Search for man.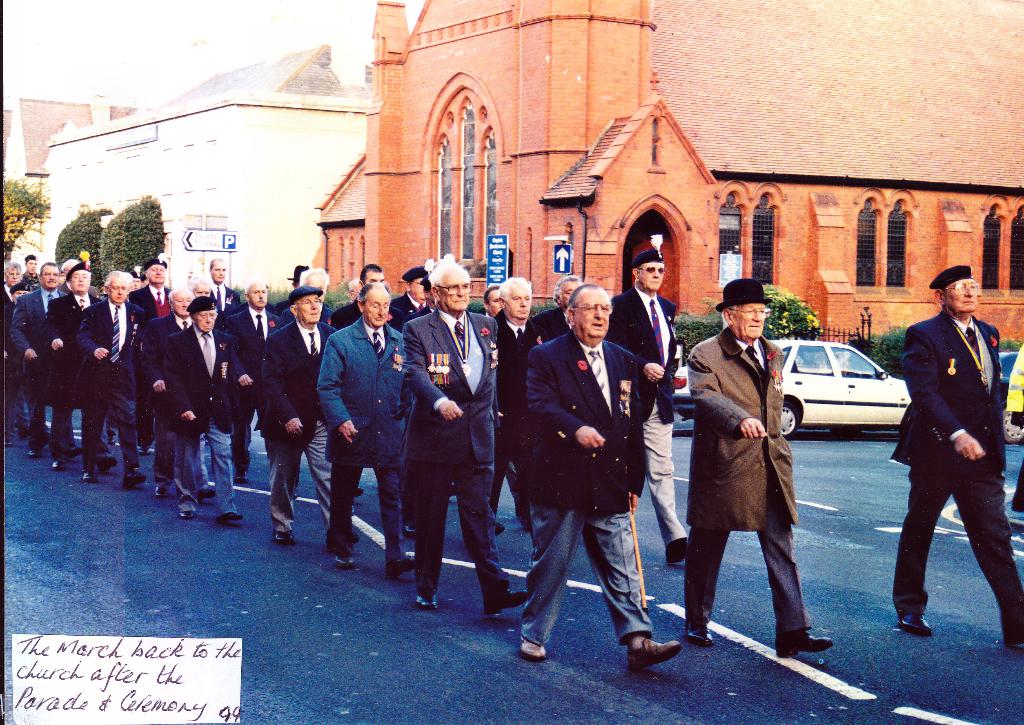
Found at left=164, top=291, right=239, bottom=522.
